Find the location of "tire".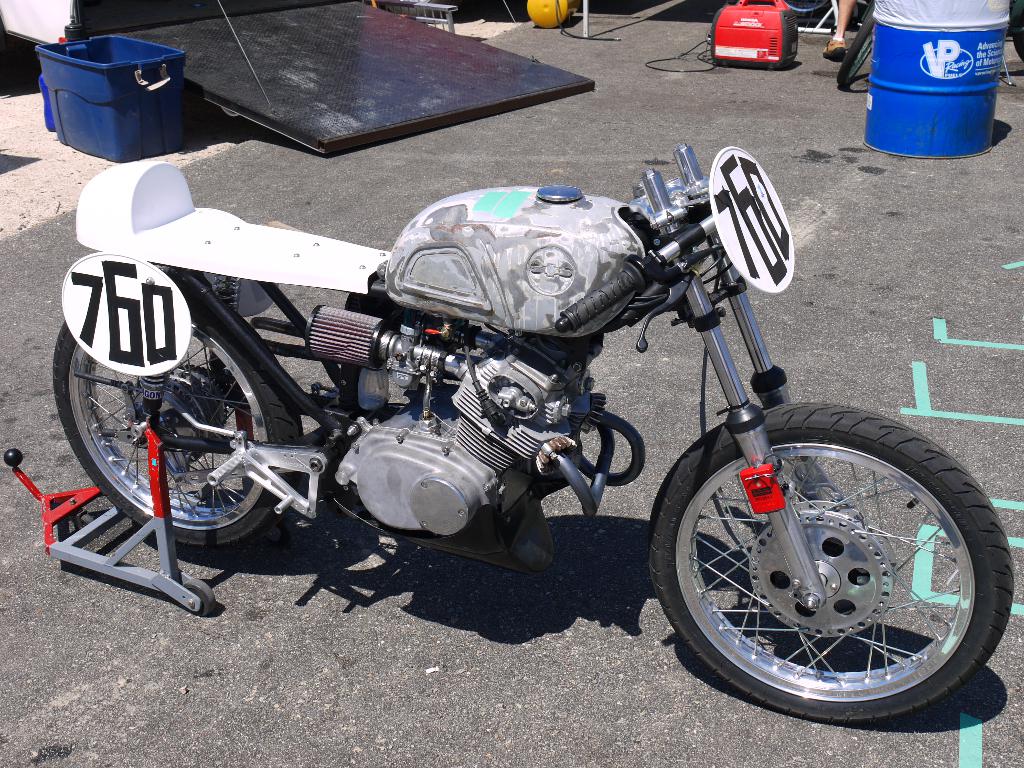
Location: bbox=(836, 9, 874, 82).
